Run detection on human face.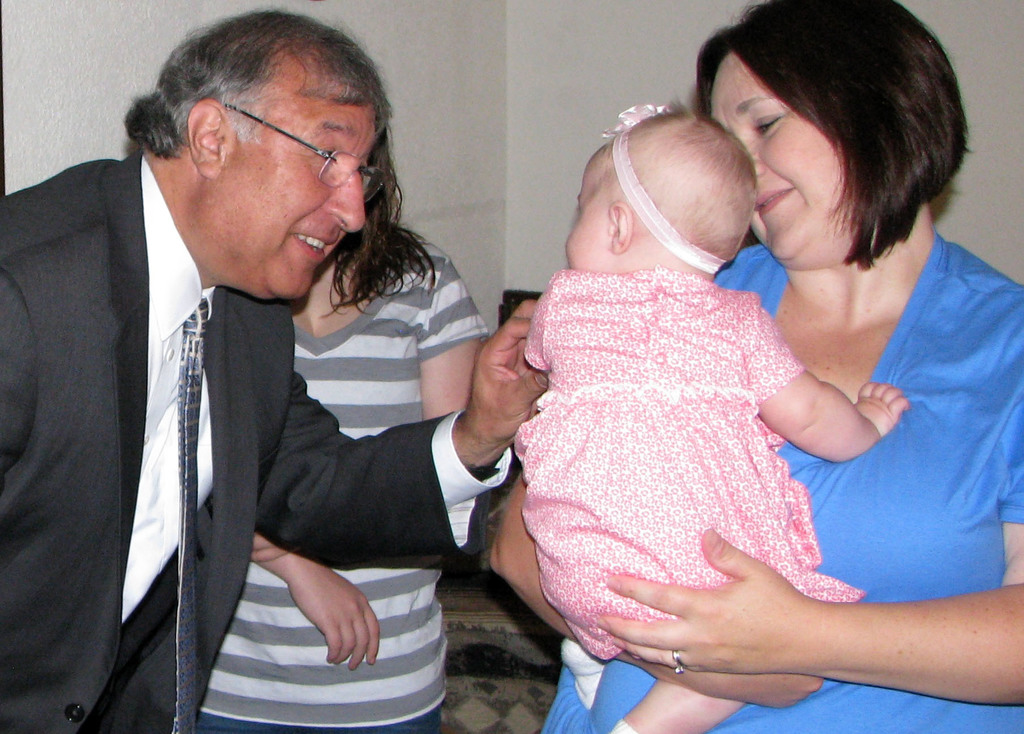
Result: left=706, top=55, right=856, bottom=261.
